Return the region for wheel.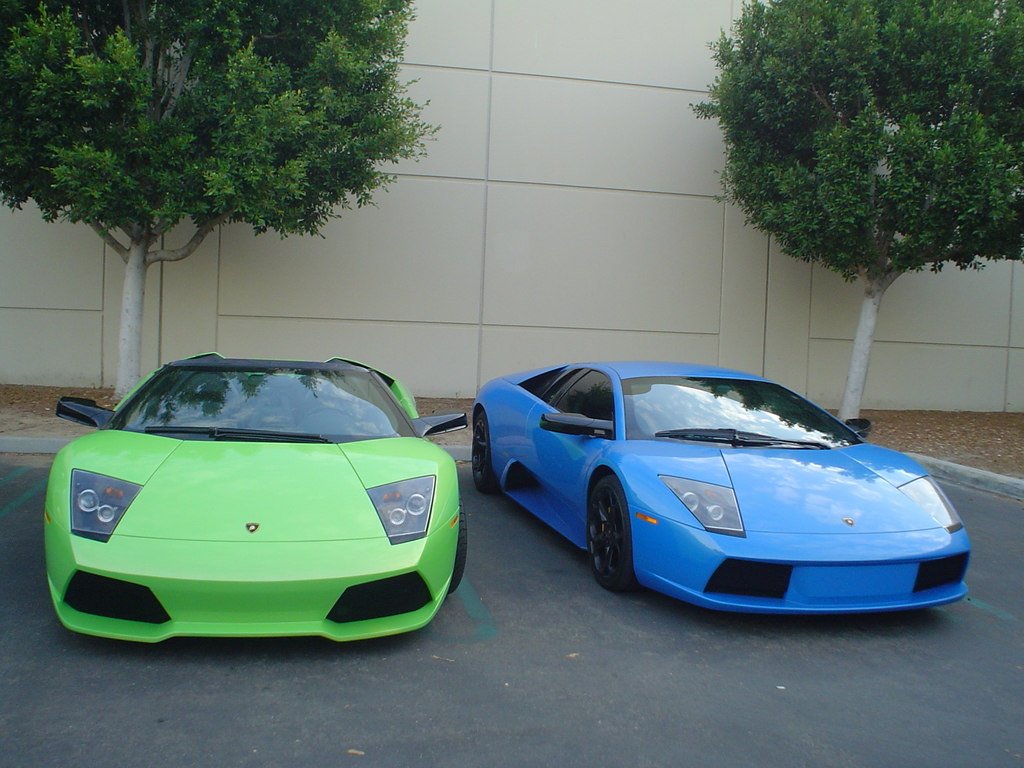
[470,412,494,492].
